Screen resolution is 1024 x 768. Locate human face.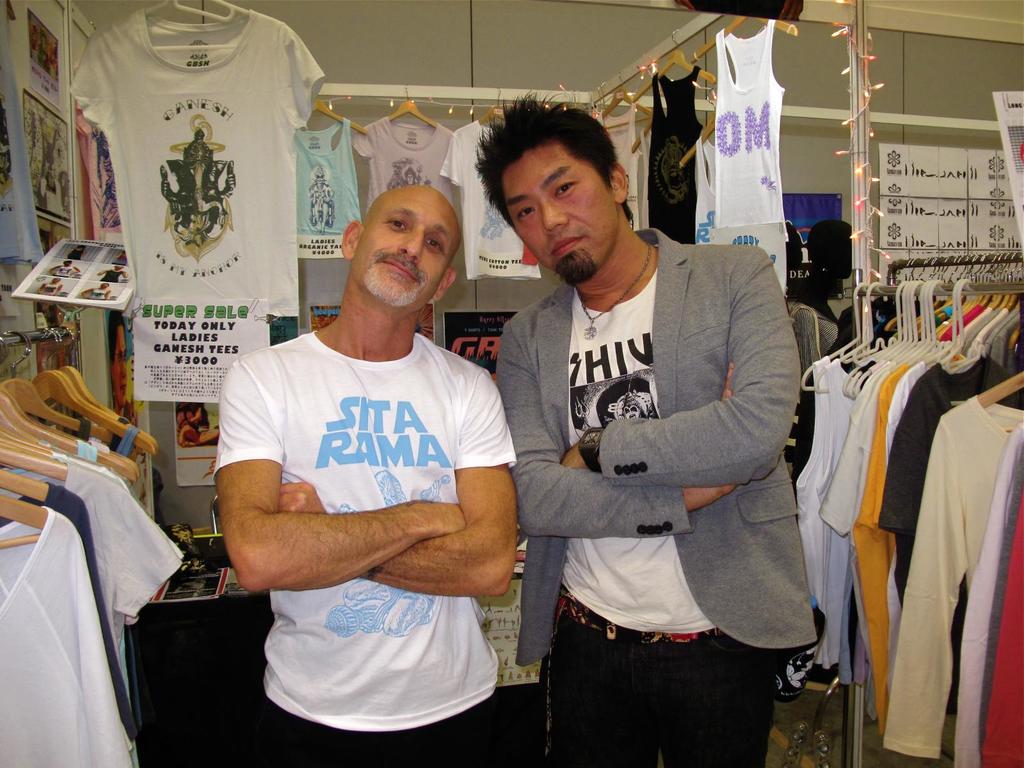
x1=353, y1=192, x2=455, y2=314.
